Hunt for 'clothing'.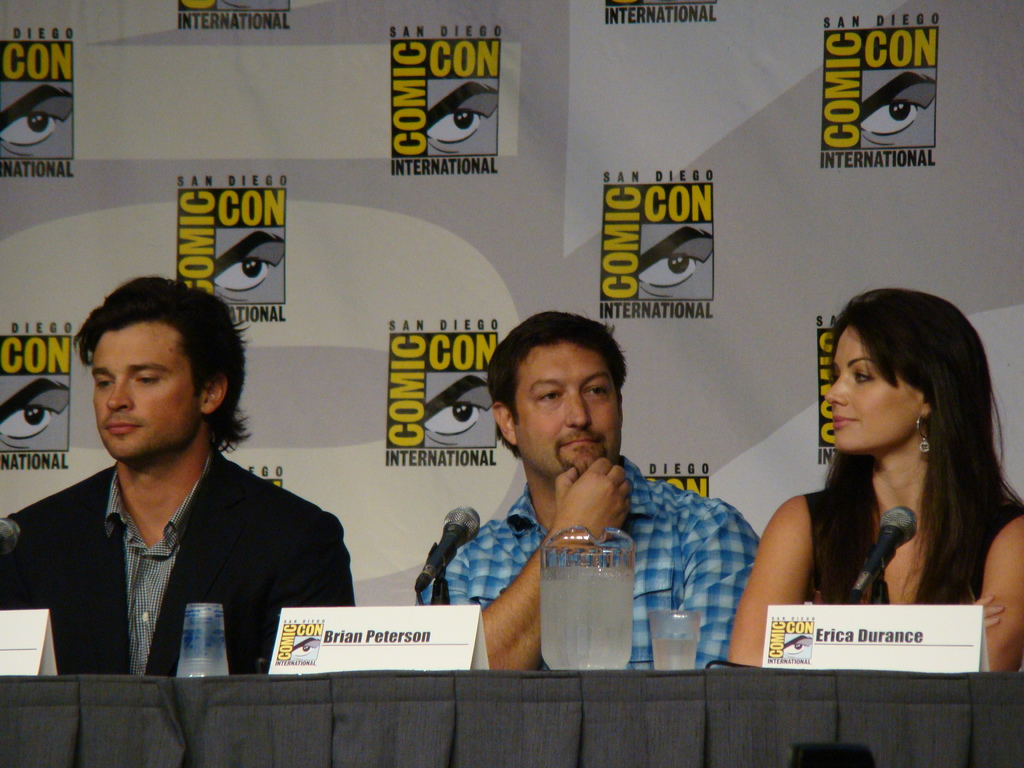
Hunted down at {"left": 801, "top": 485, "right": 1023, "bottom": 607}.
